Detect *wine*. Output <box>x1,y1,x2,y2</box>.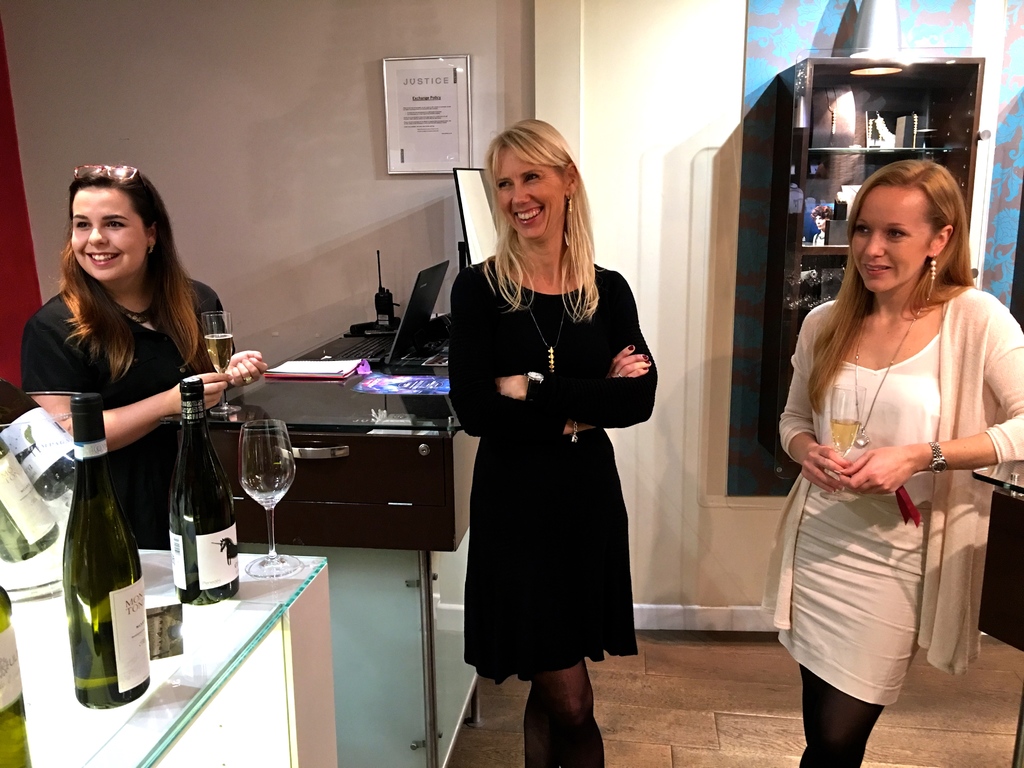
<box>827,419,858,456</box>.
